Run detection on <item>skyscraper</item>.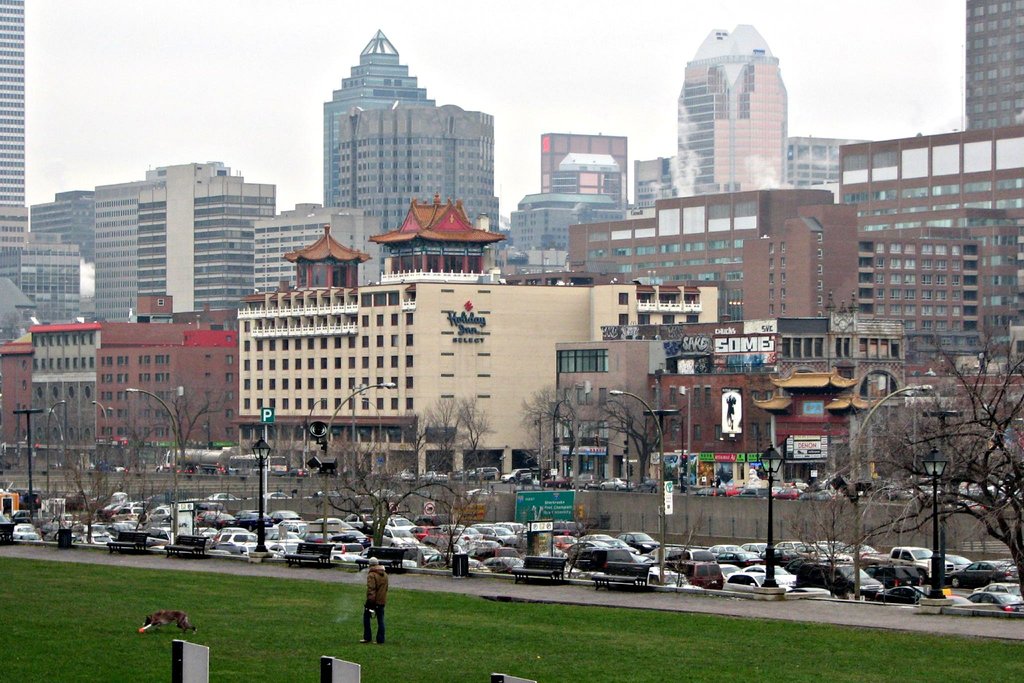
Result: pyautogui.locateOnScreen(0, 0, 33, 378).
